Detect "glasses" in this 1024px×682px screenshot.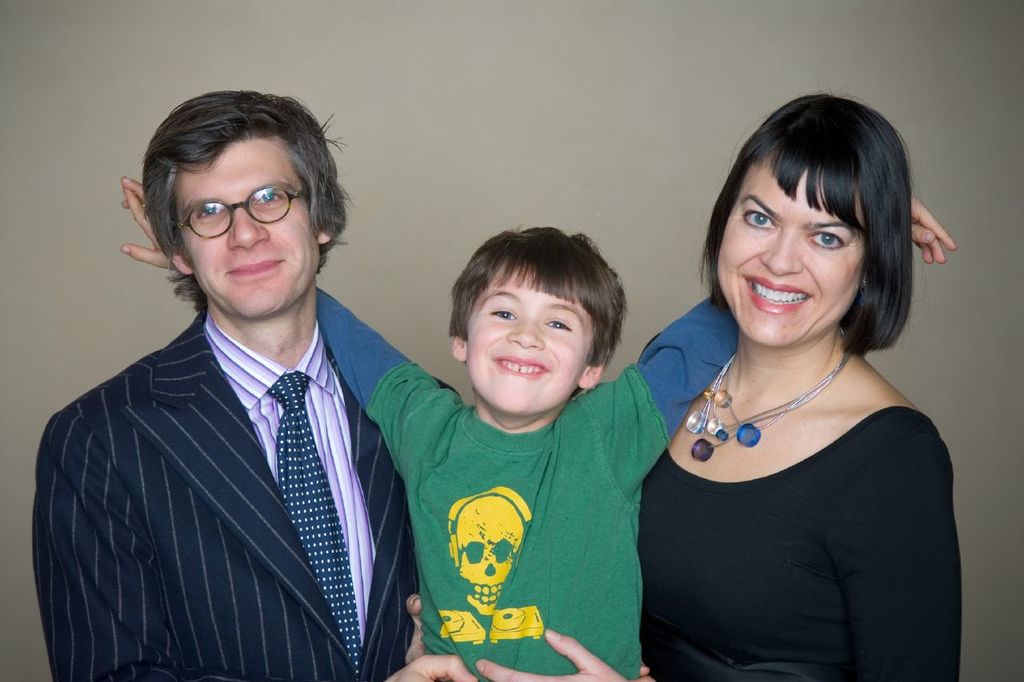
Detection: bbox=[170, 177, 313, 240].
